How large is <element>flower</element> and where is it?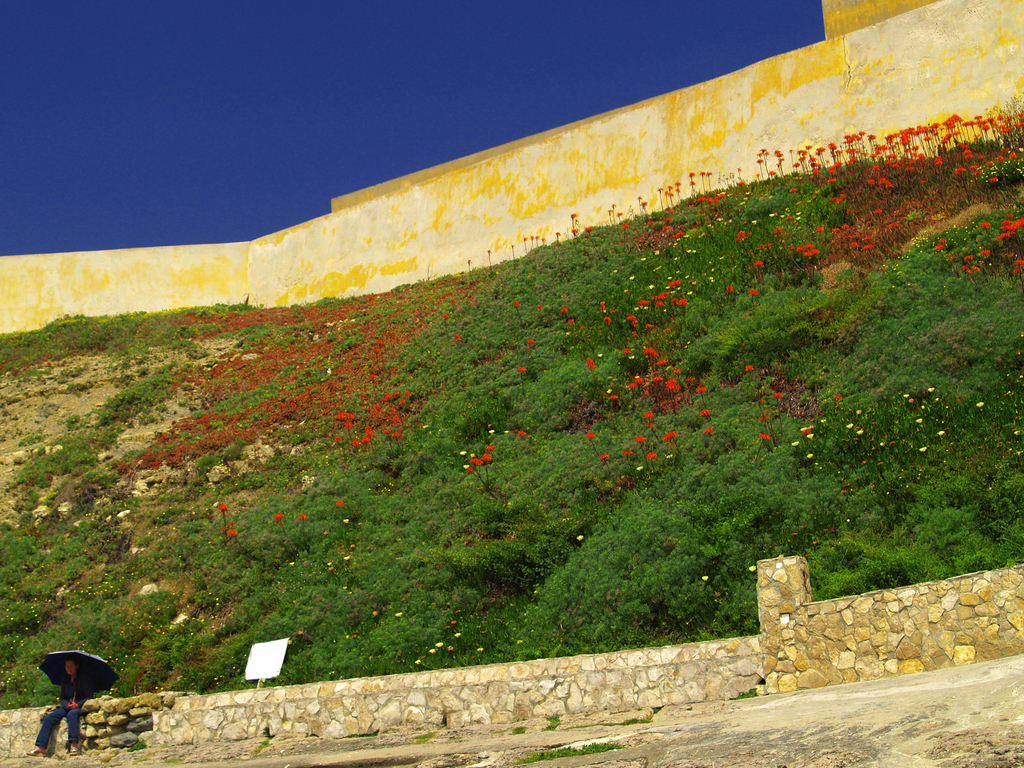
Bounding box: [left=455, top=336, right=460, bottom=341].
